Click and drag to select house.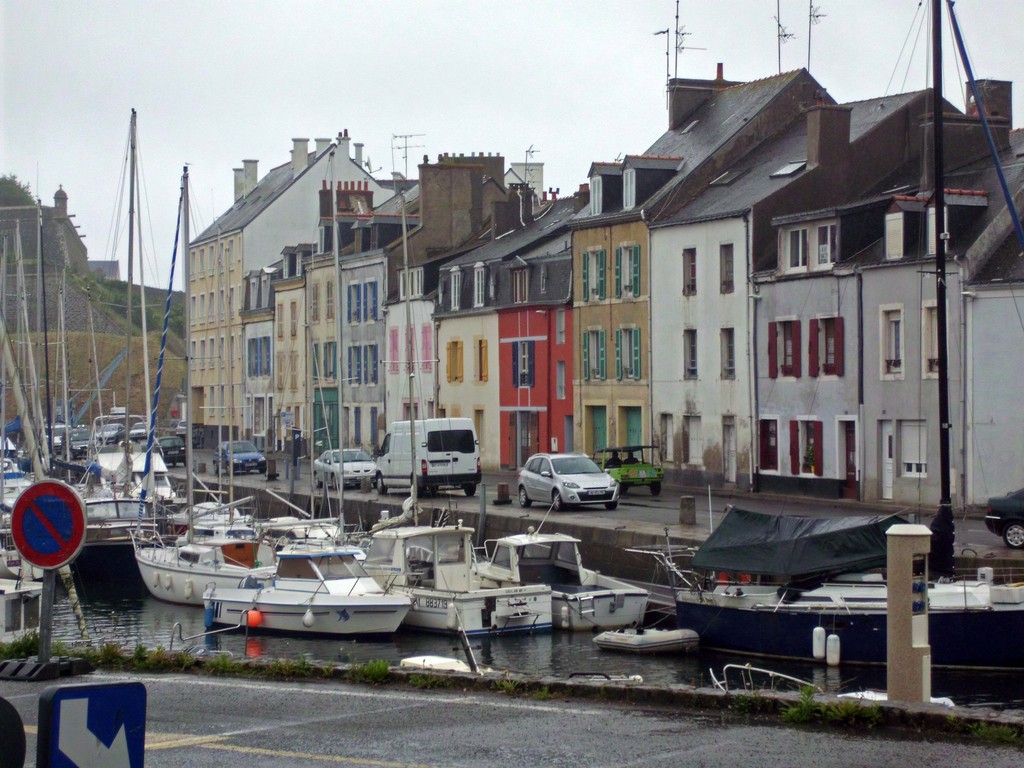
Selection: detection(646, 84, 961, 499).
